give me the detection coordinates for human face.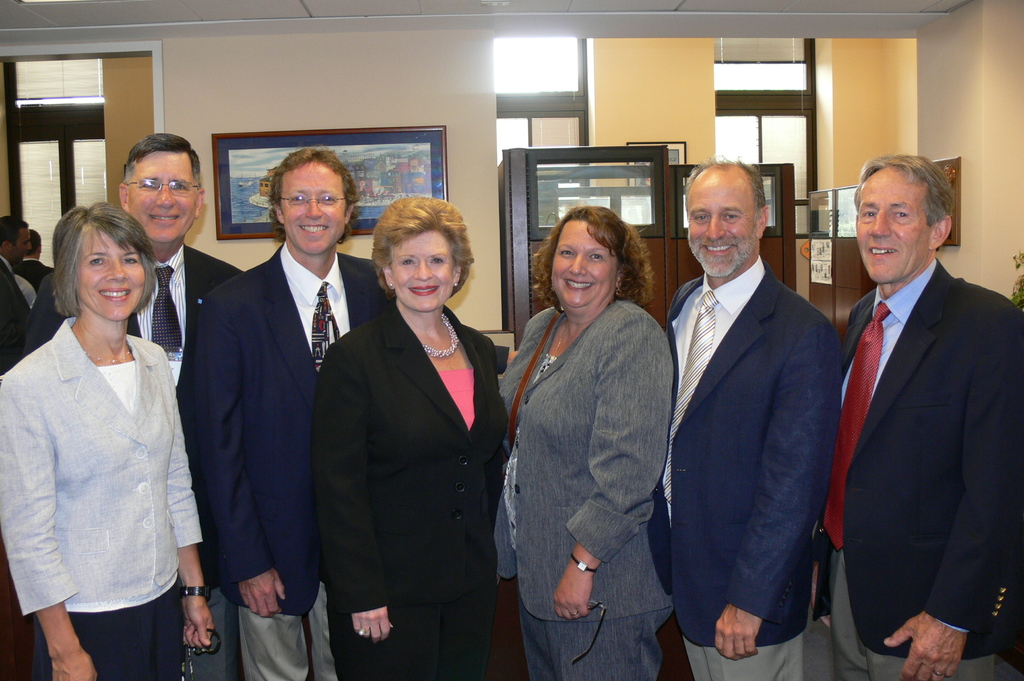
[x1=8, y1=226, x2=31, y2=265].
